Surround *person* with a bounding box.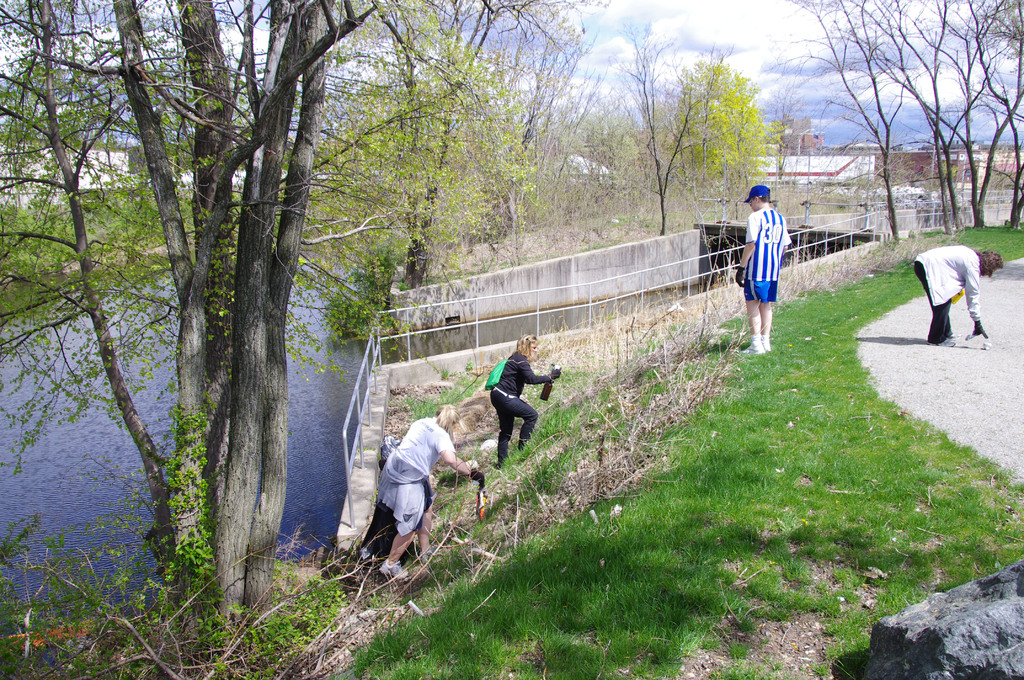
bbox(733, 182, 792, 352).
